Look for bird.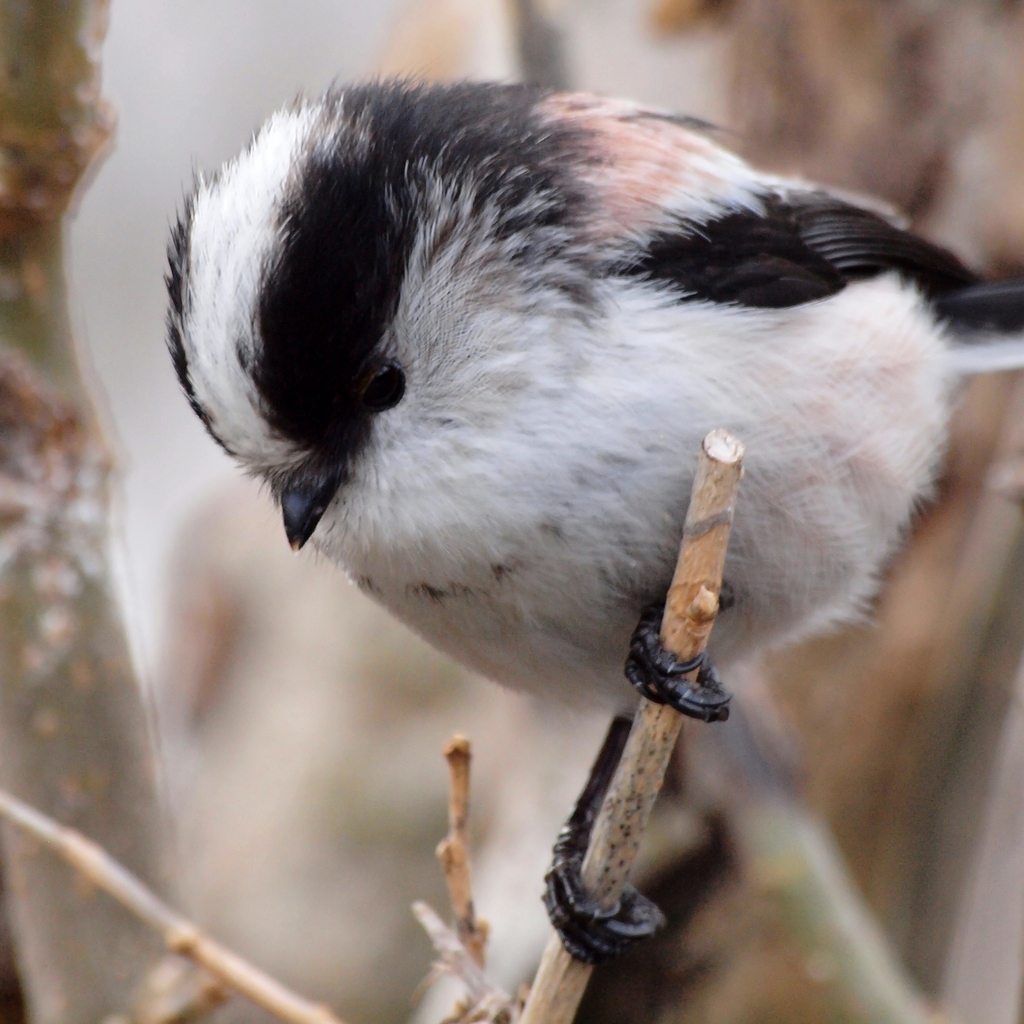
Found: l=209, t=74, r=1023, b=785.
